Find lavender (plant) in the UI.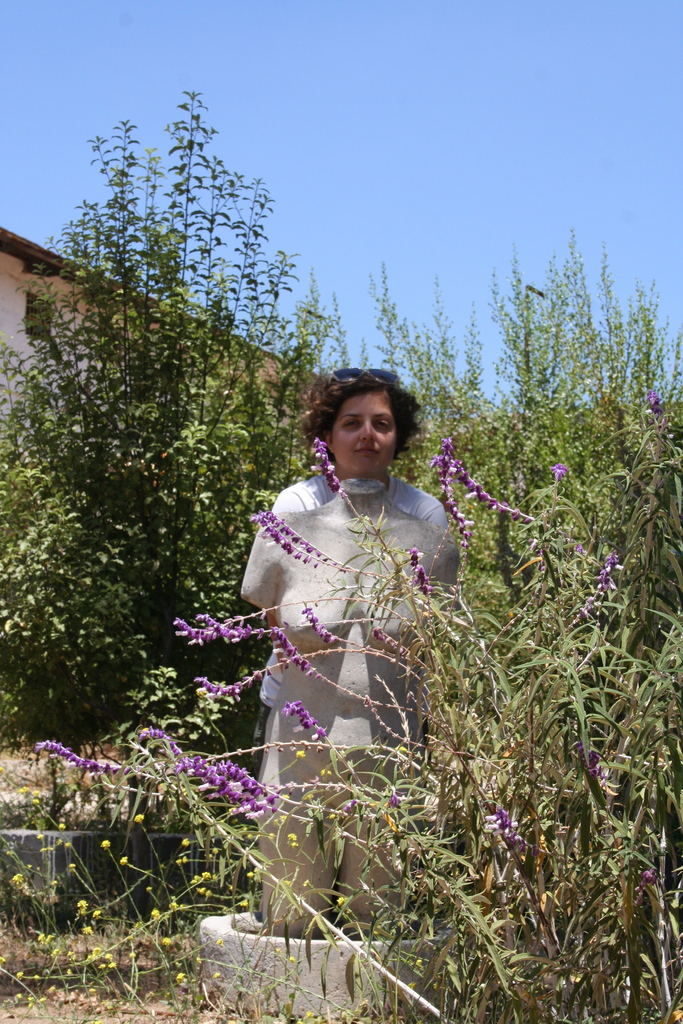
UI element at l=305, t=433, r=359, b=512.
